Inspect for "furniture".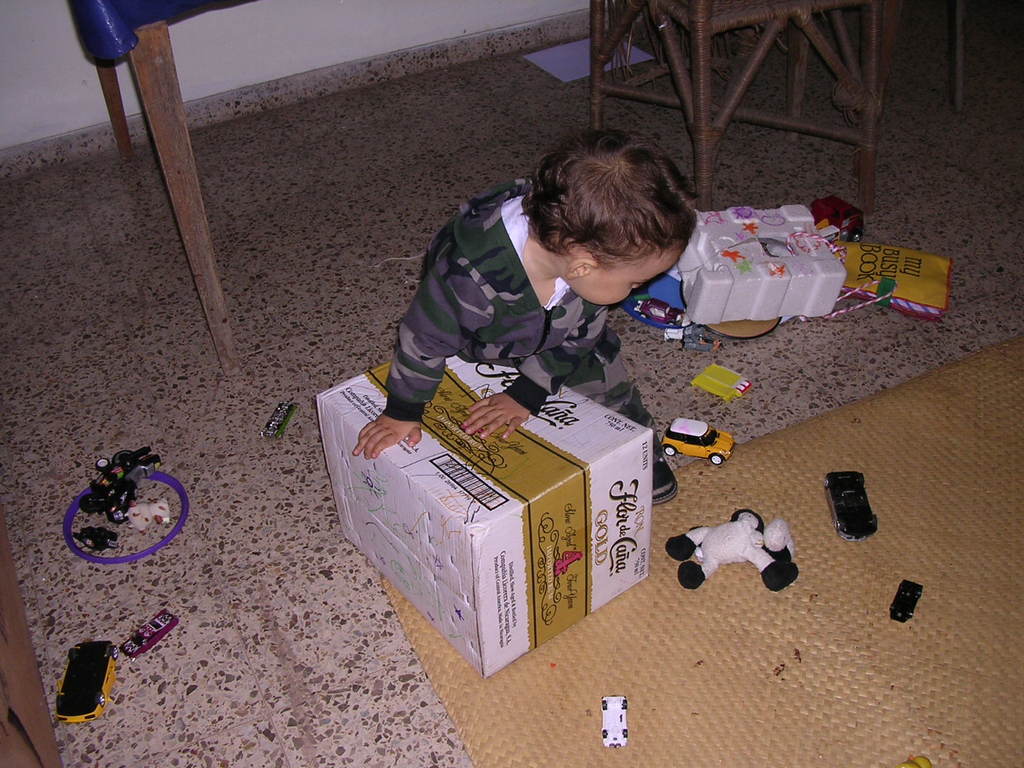
Inspection: <region>68, 0, 251, 374</region>.
